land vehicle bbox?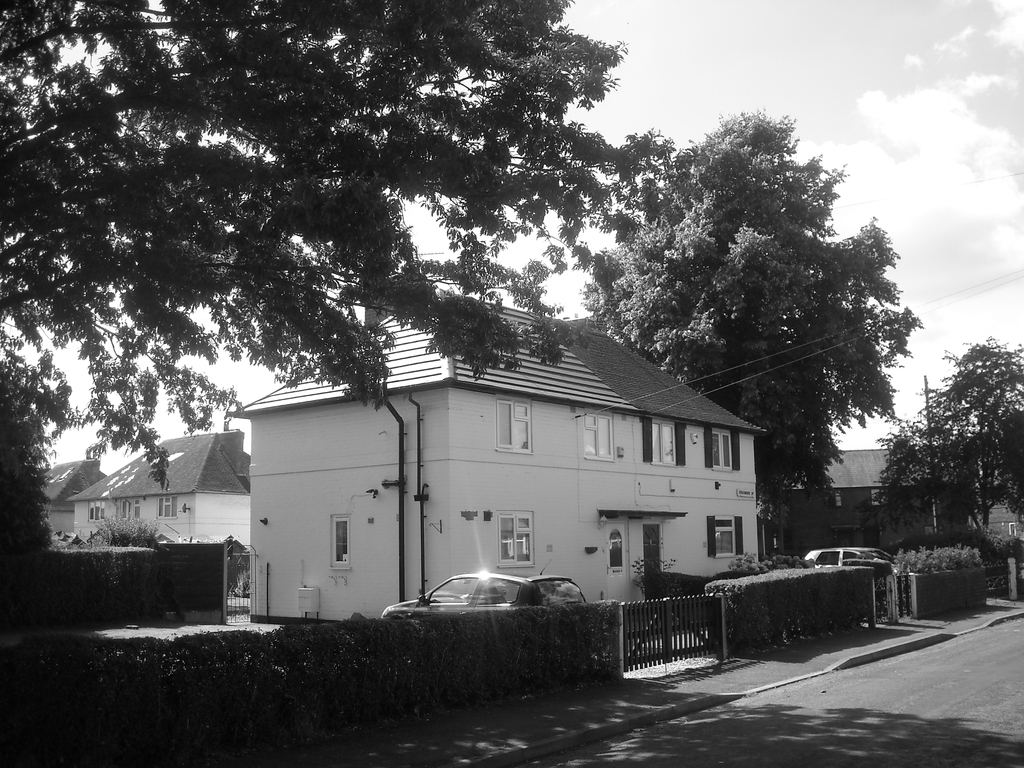
left=376, top=566, right=588, bottom=624
